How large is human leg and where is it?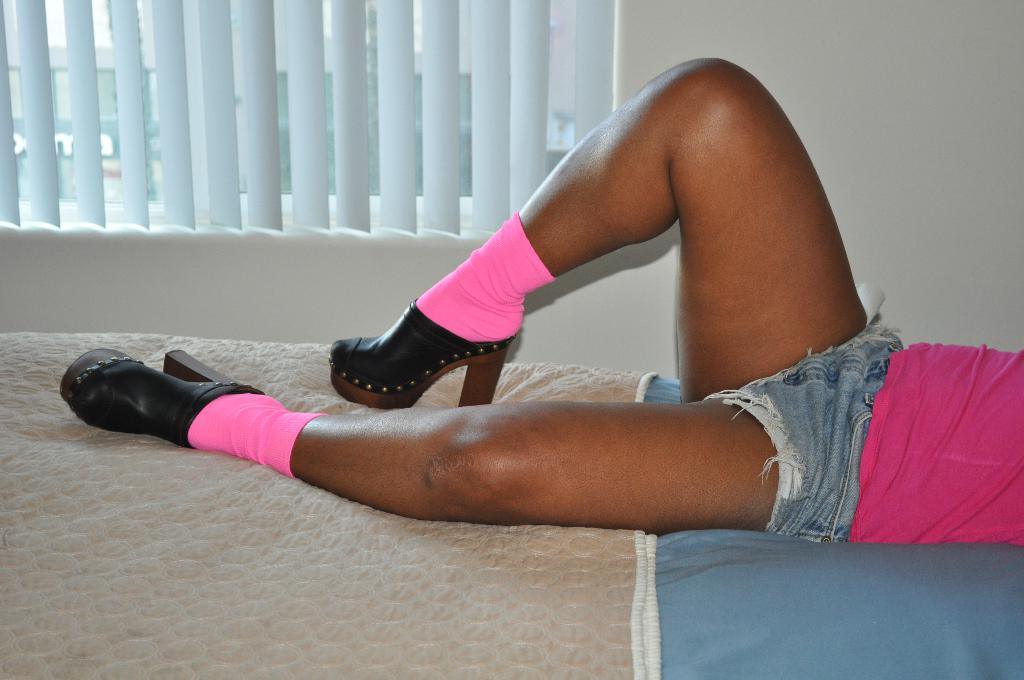
Bounding box: box=[330, 59, 863, 407].
